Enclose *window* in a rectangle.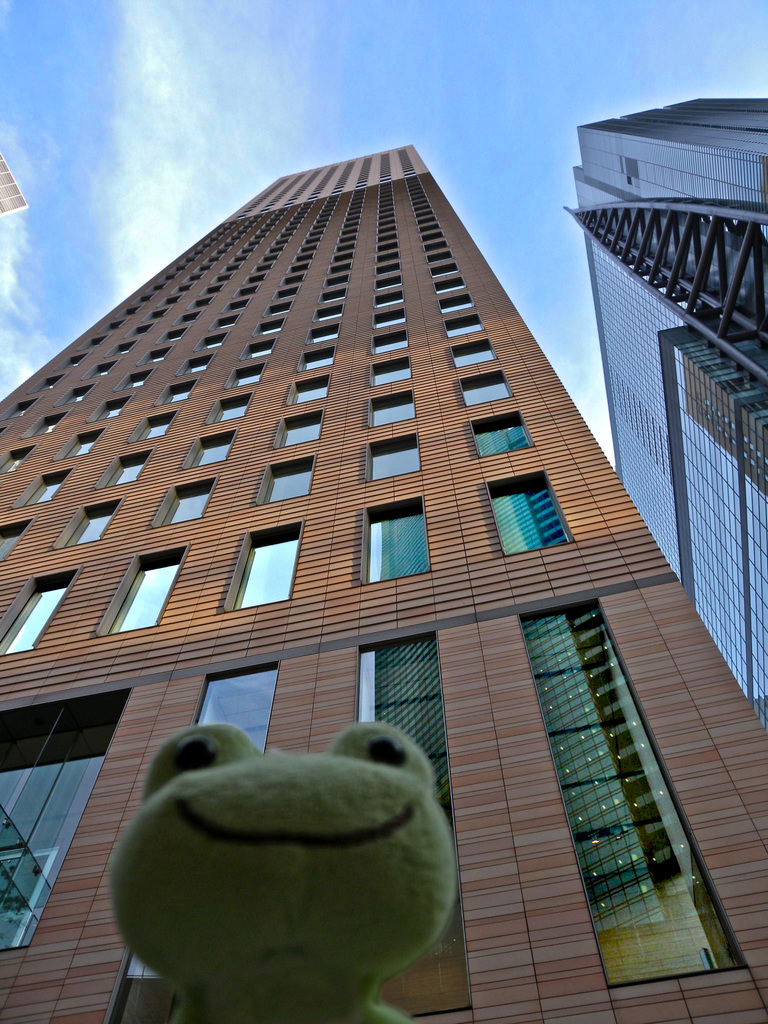
left=356, top=631, right=472, bottom=1012.
